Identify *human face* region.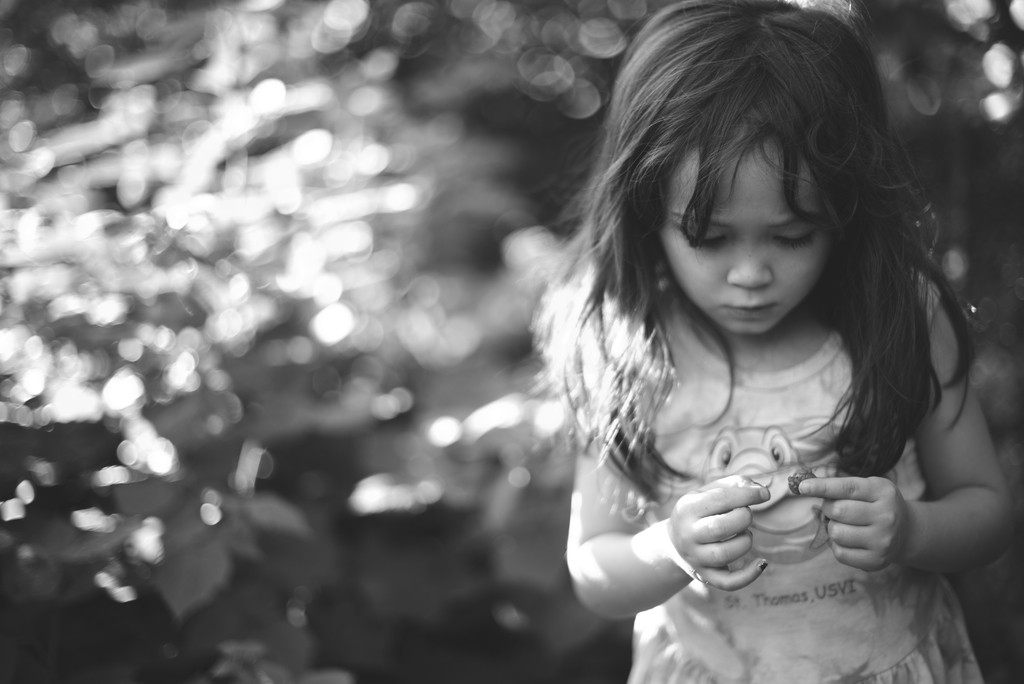
Region: 658/134/828/332.
